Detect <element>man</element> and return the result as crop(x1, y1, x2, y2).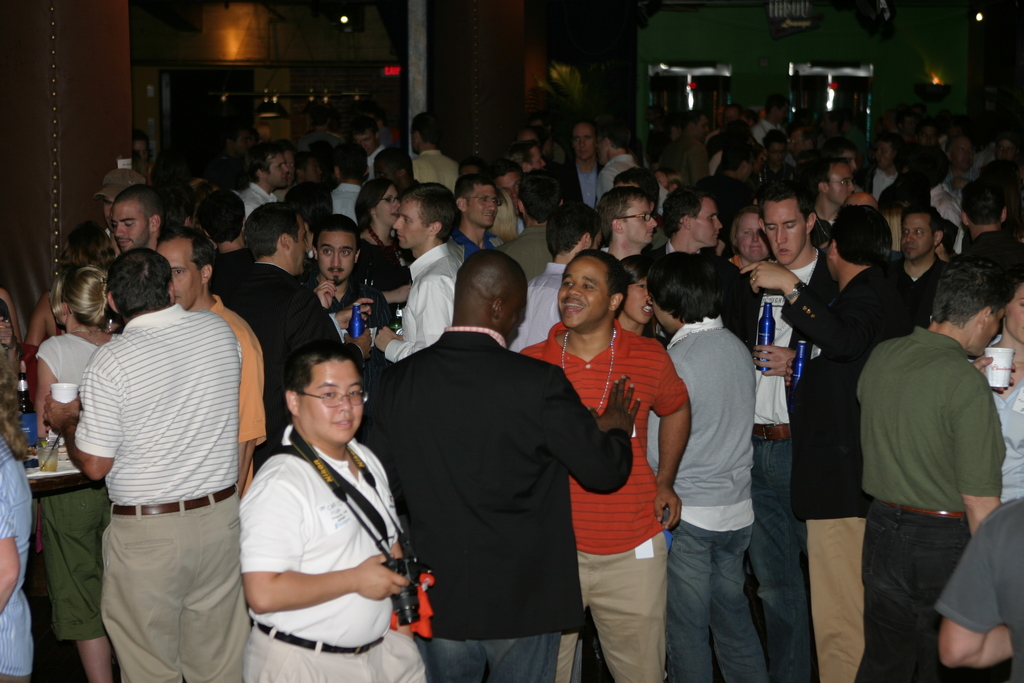
crop(746, 204, 929, 682).
